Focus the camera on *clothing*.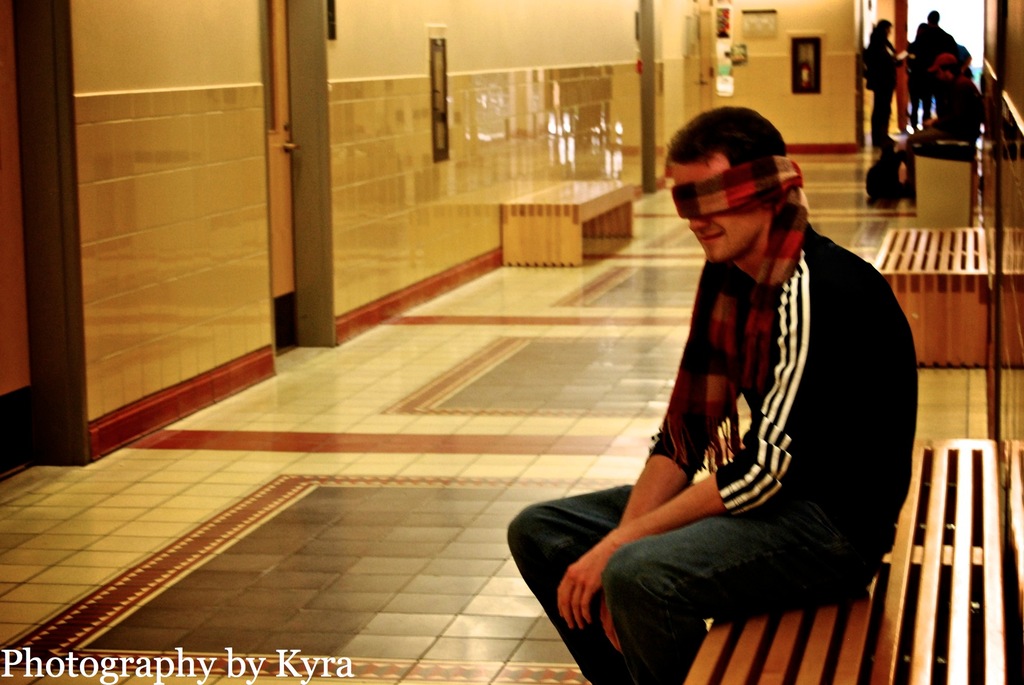
Focus region: crop(606, 166, 895, 632).
